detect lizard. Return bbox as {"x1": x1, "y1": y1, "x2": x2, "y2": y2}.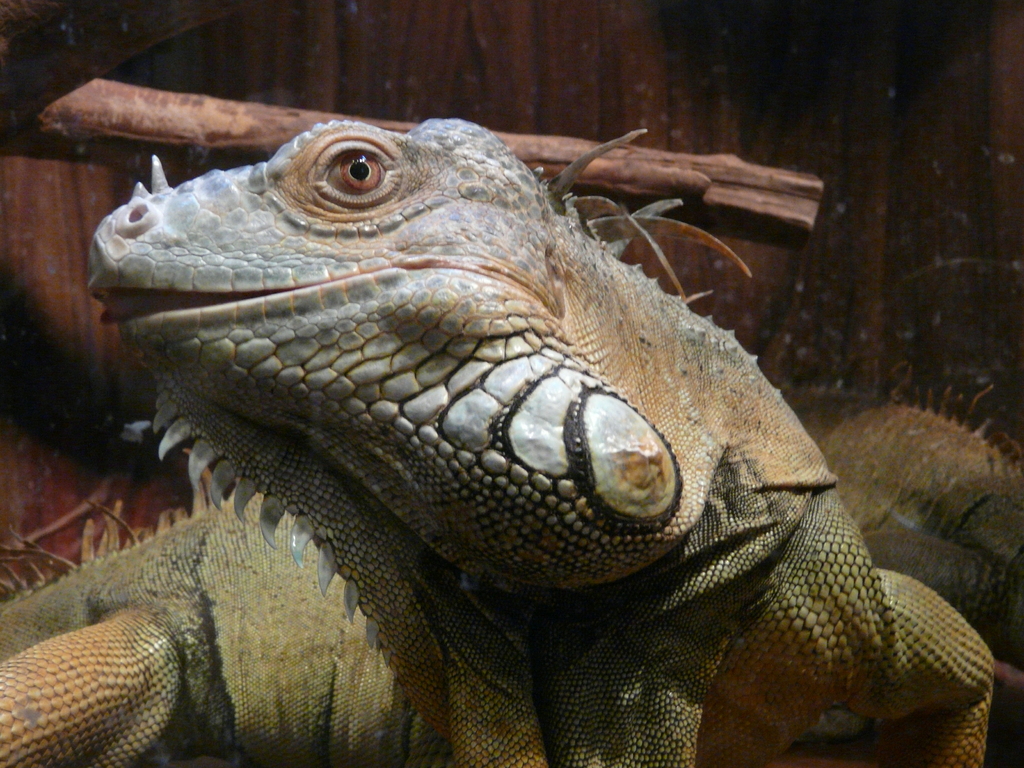
{"x1": 86, "y1": 111, "x2": 1018, "y2": 767}.
